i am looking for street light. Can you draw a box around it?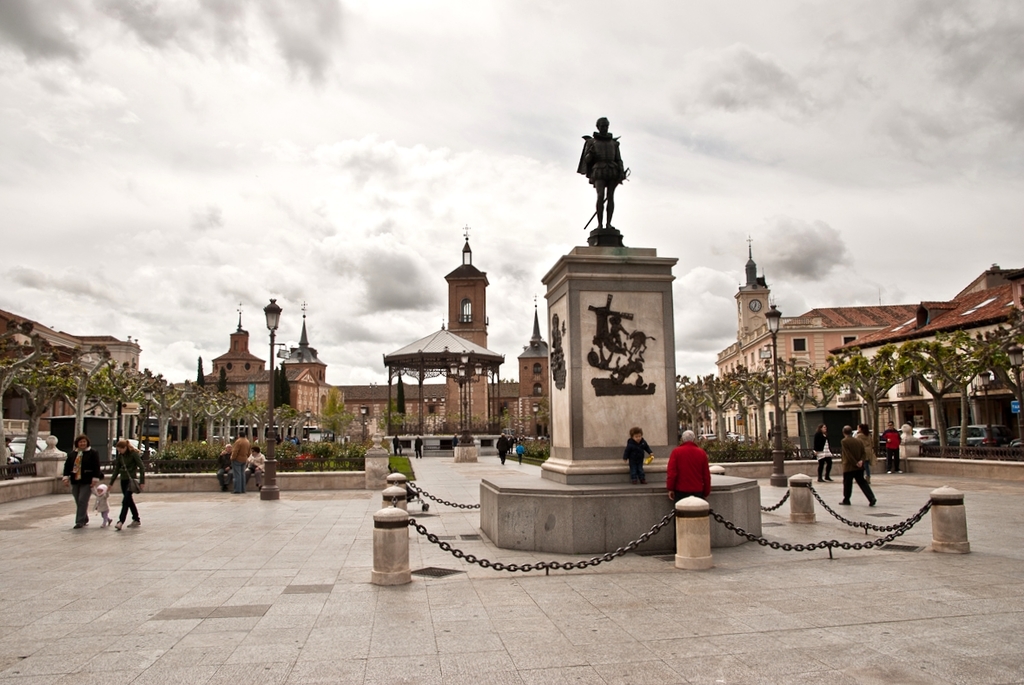
Sure, the bounding box is crop(360, 401, 369, 438).
